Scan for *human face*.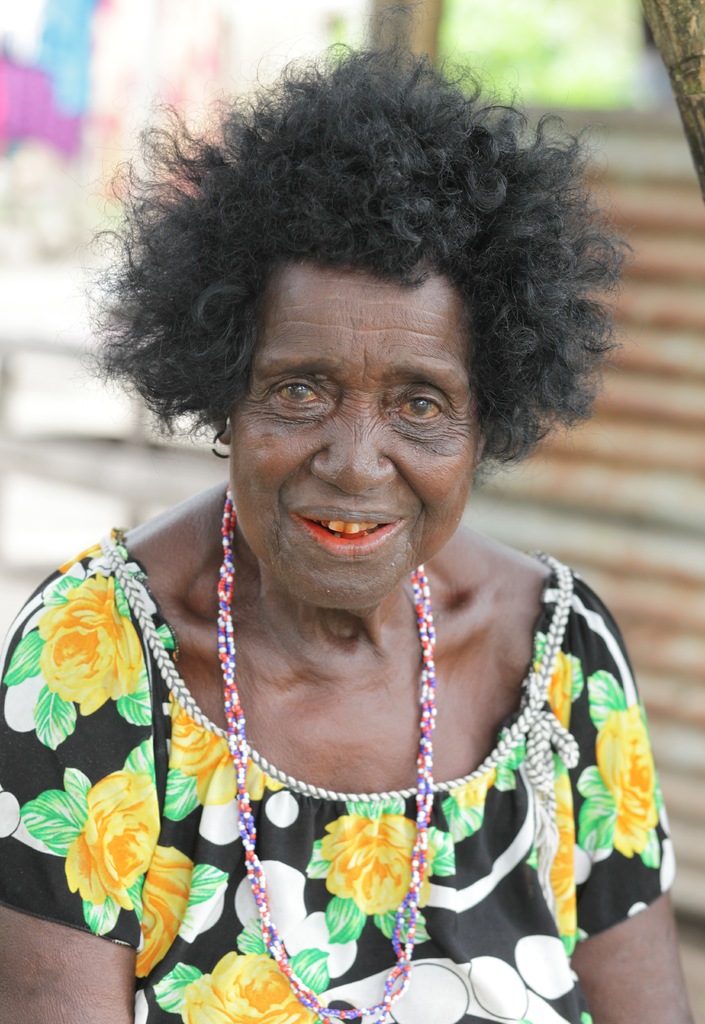
Scan result: <bbox>224, 270, 474, 607</bbox>.
